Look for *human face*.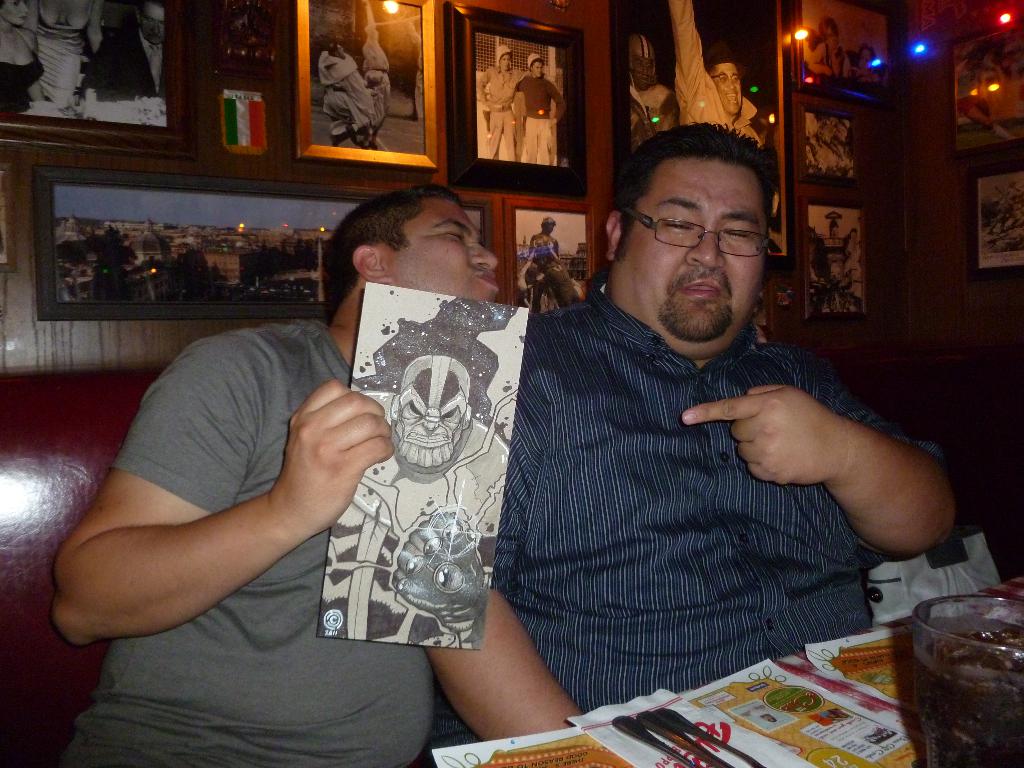
Found: x1=626 y1=161 x2=769 y2=335.
